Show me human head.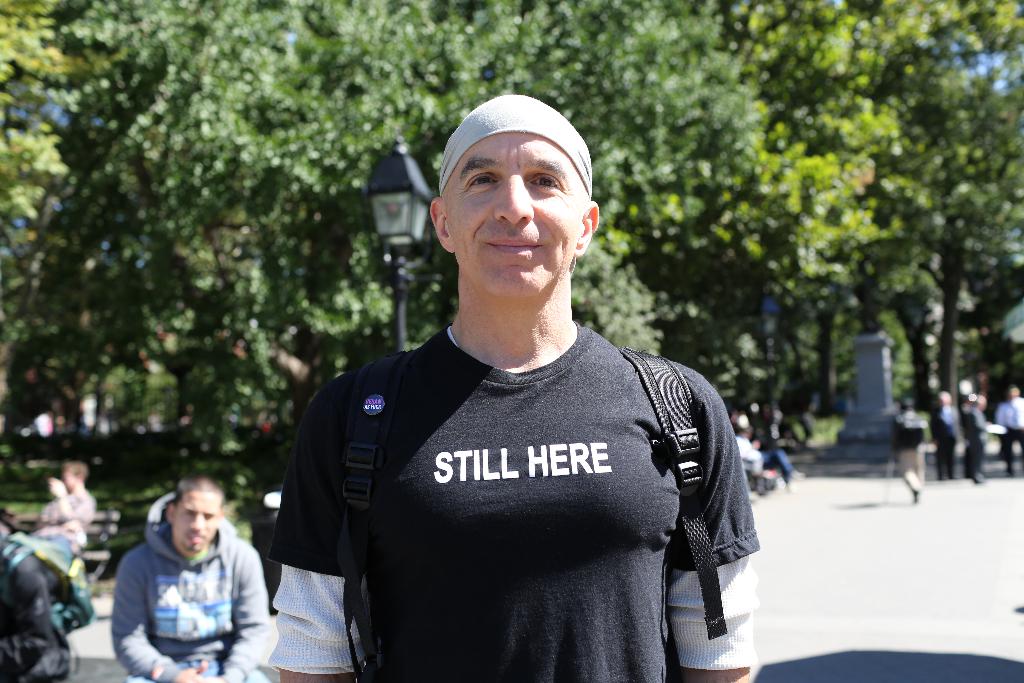
human head is here: <region>1004, 382, 1021, 402</region>.
